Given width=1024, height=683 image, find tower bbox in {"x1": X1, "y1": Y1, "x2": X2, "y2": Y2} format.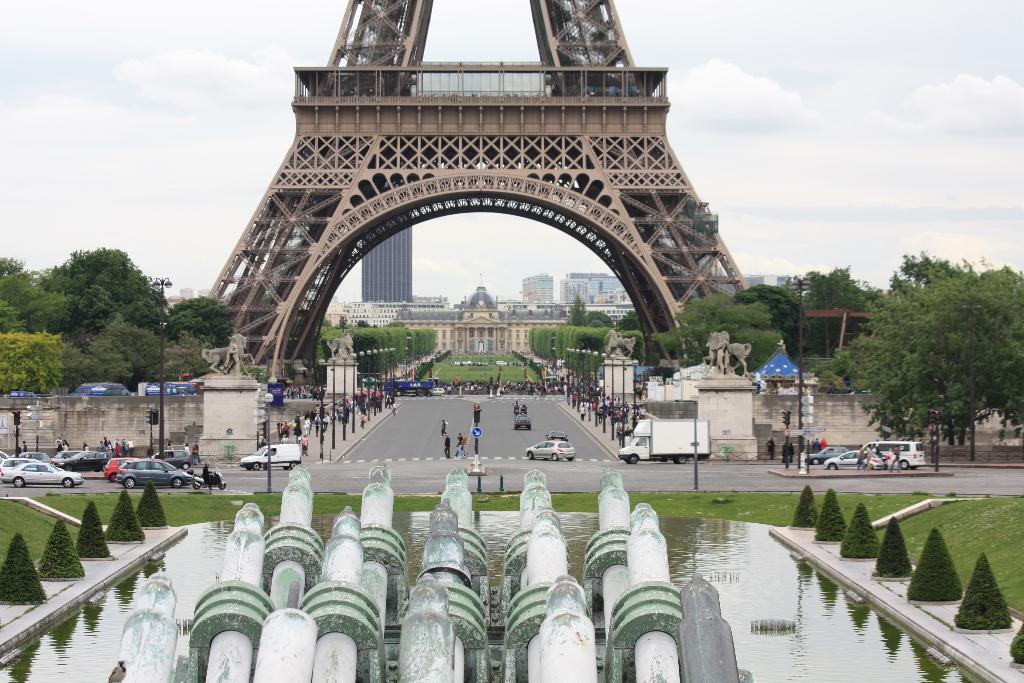
{"x1": 159, "y1": 0, "x2": 777, "y2": 458}.
